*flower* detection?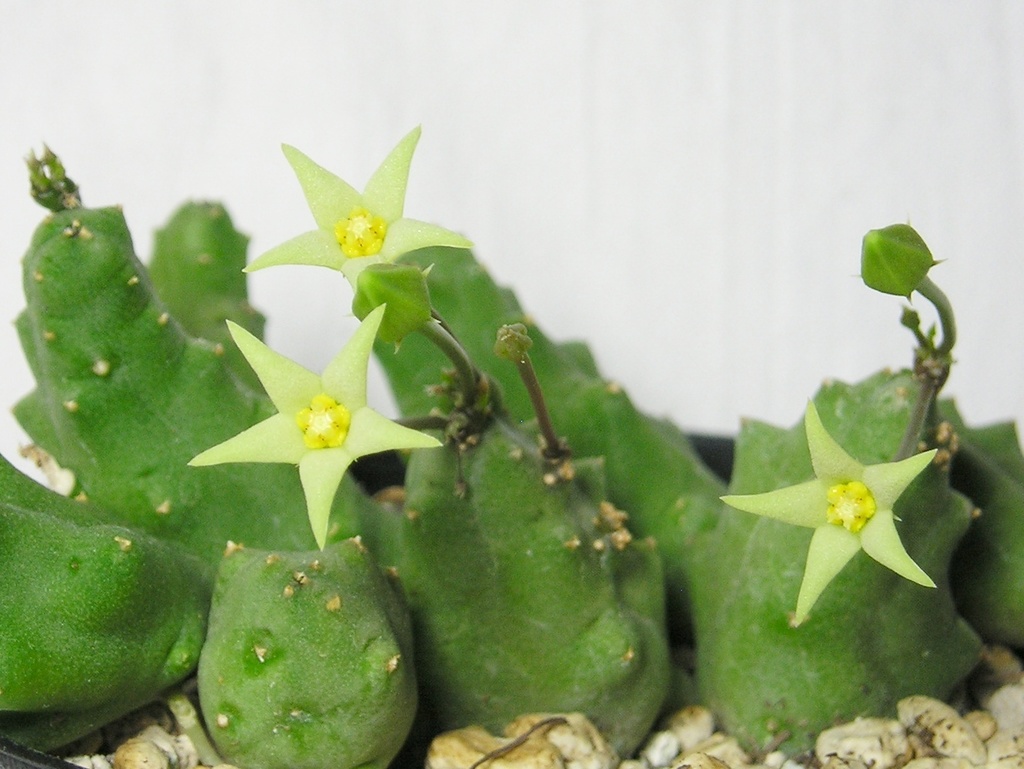
region(204, 340, 419, 506)
